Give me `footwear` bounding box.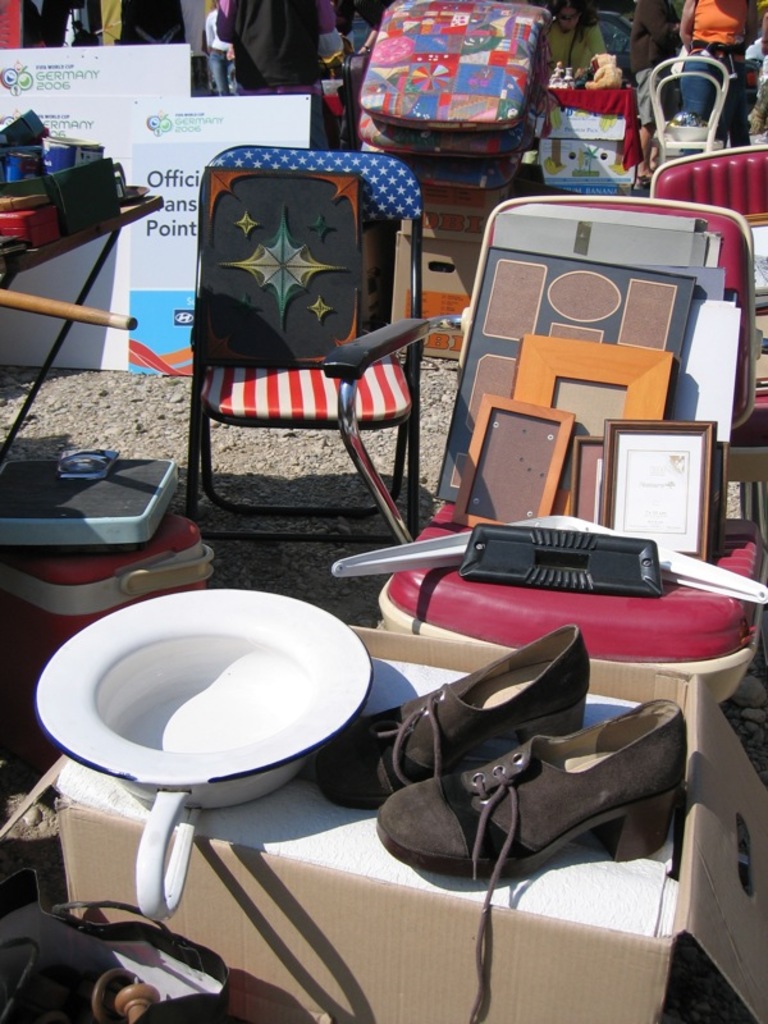
314:621:595:818.
